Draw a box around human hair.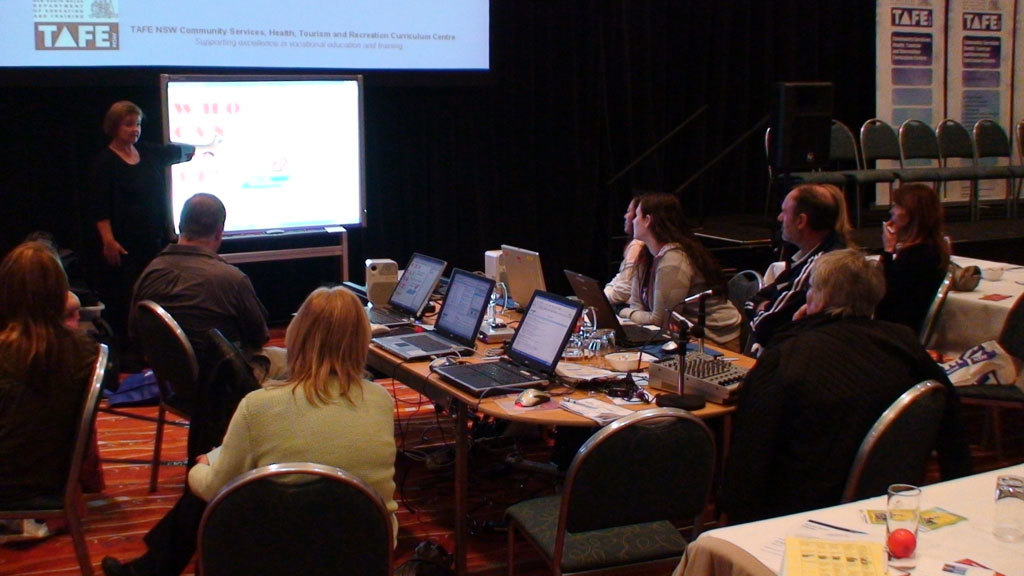
BBox(642, 193, 722, 307).
